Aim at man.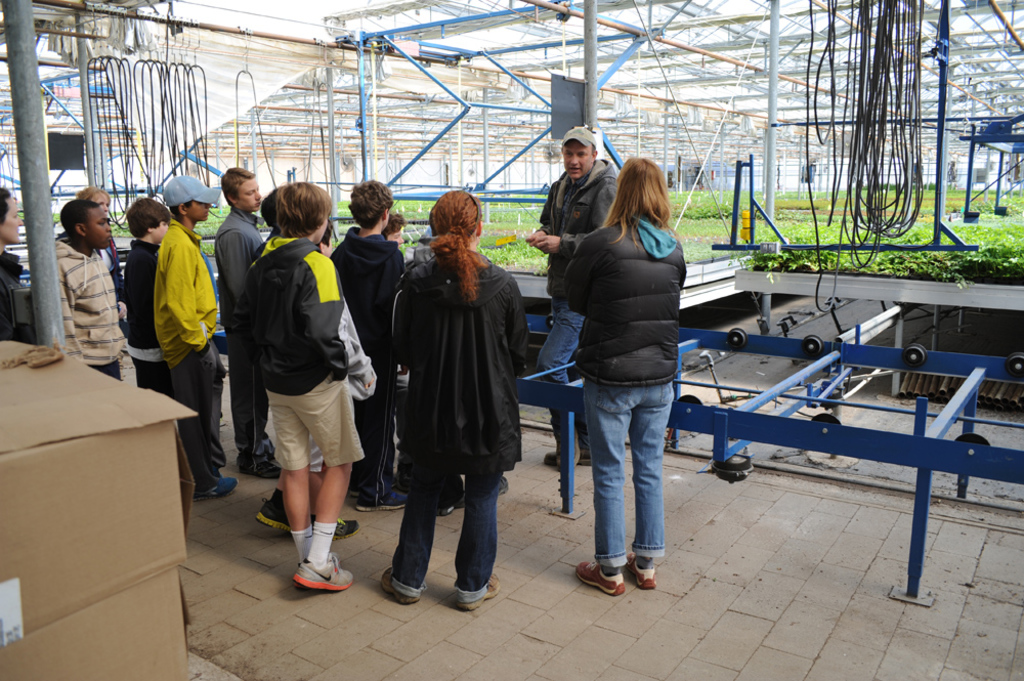
Aimed at 212,166,274,485.
